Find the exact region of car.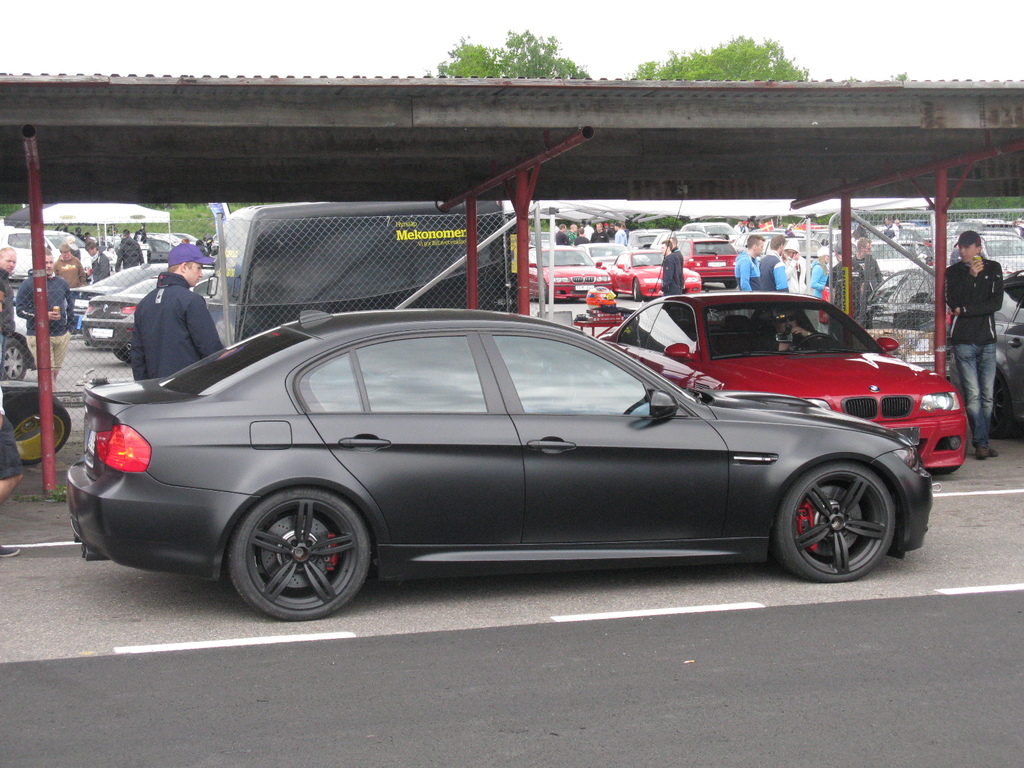
Exact region: Rect(598, 291, 966, 476).
